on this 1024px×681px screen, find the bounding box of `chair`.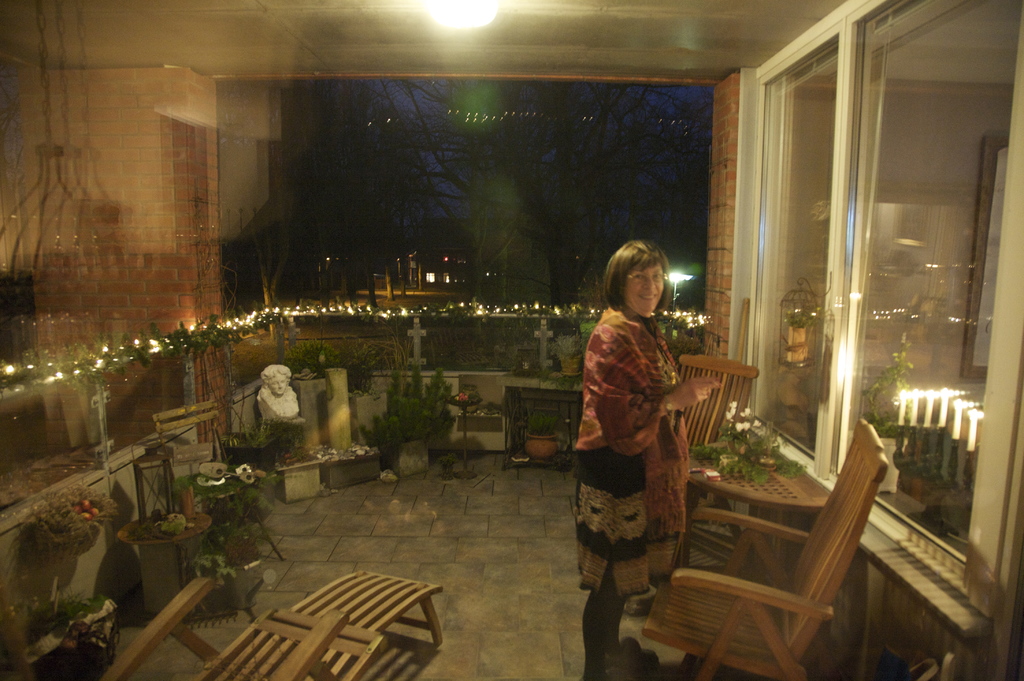
Bounding box: rect(101, 563, 450, 680).
